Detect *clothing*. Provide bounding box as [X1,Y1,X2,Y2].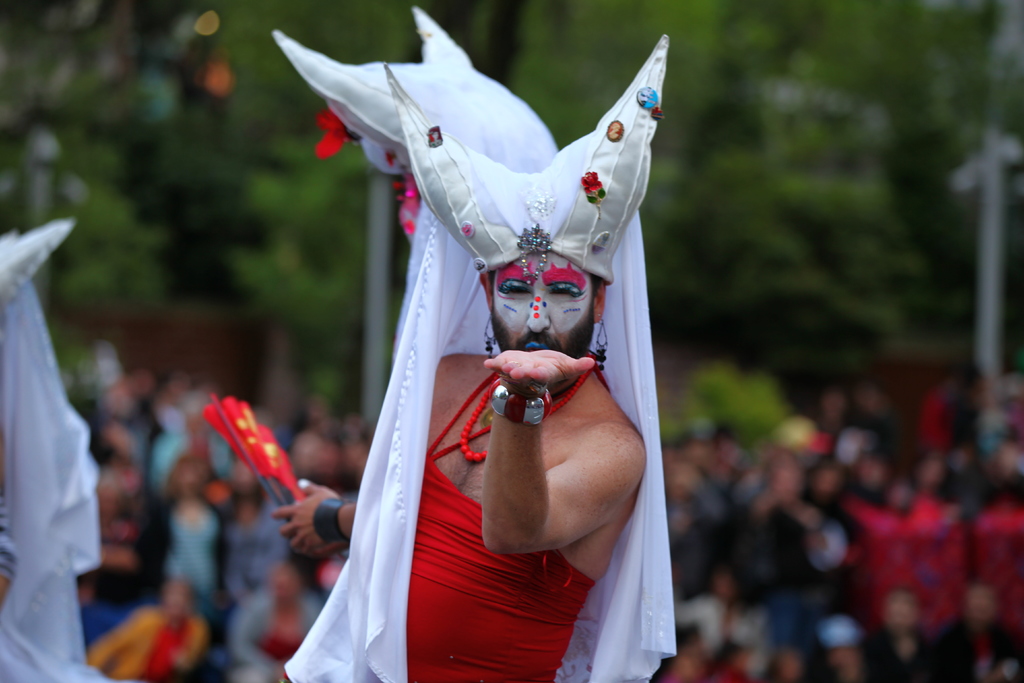
[403,451,592,682].
